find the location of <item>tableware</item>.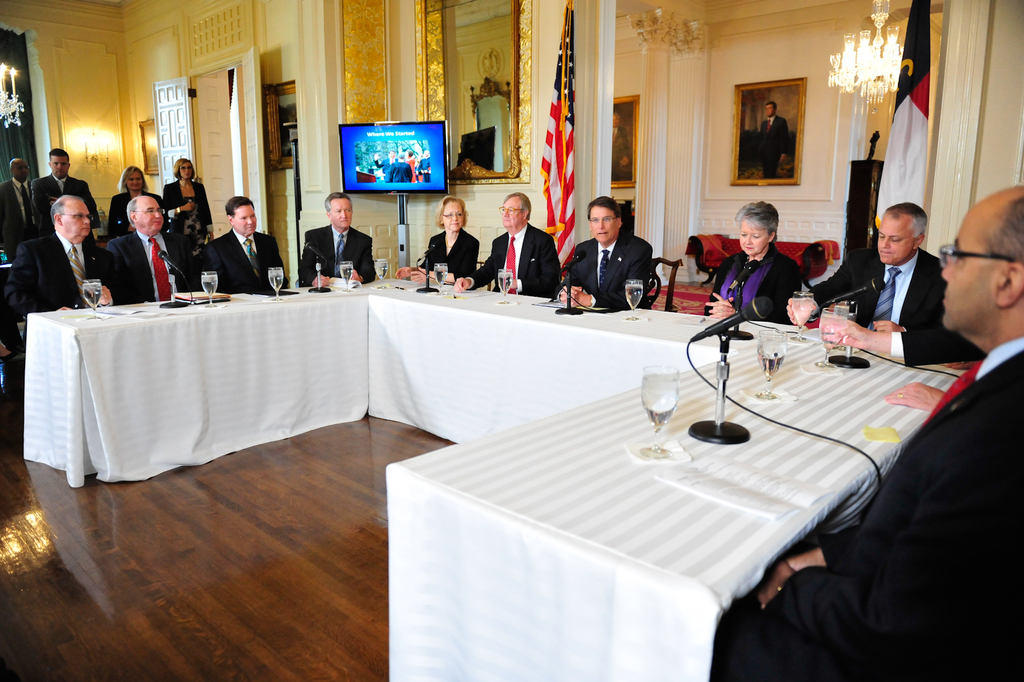
Location: (x1=624, y1=277, x2=644, y2=322).
